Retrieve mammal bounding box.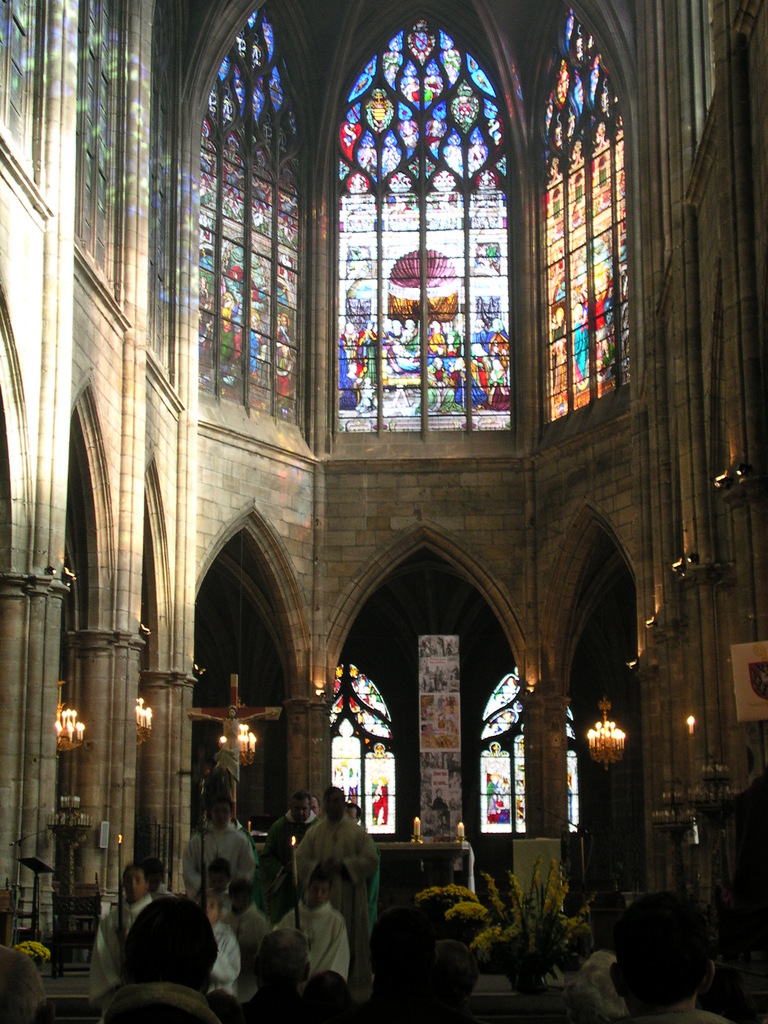
Bounding box: crop(184, 801, 258, 908).
